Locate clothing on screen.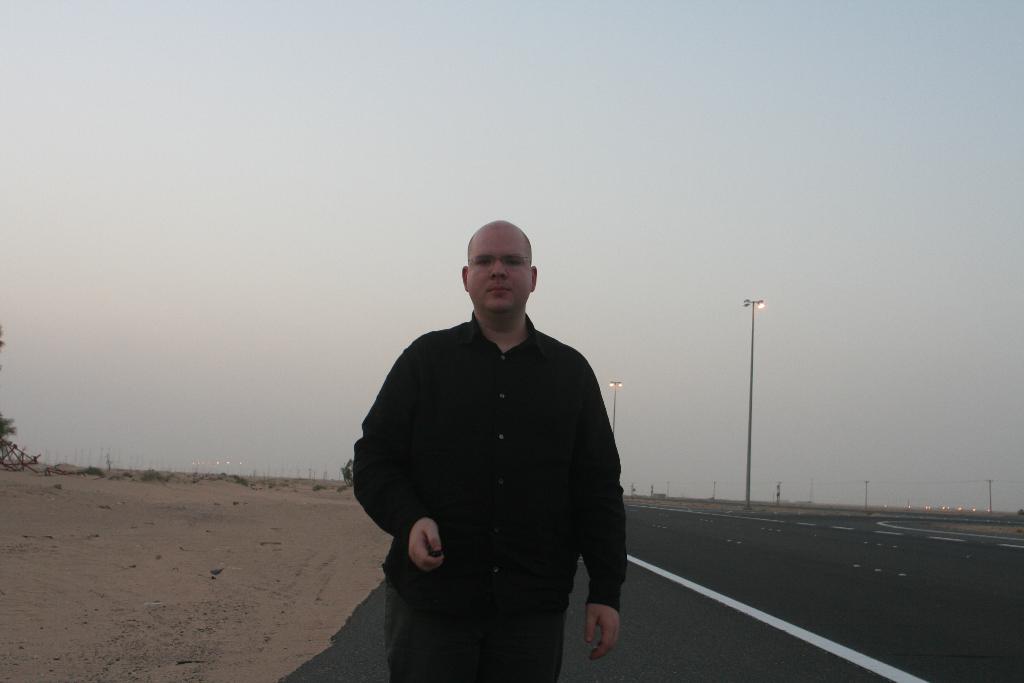
On screen at <bbox>358, 310, 644, 661</bbox>.
